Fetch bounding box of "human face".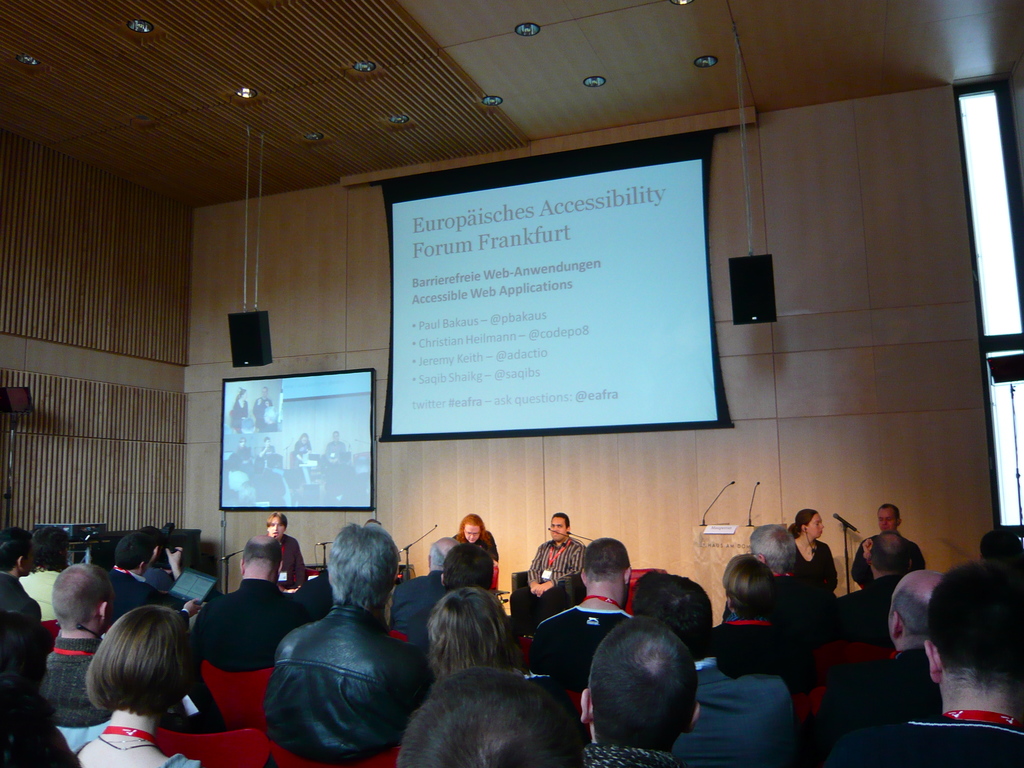
Bbox: left=265, top=440, right=271, bottom=446.
